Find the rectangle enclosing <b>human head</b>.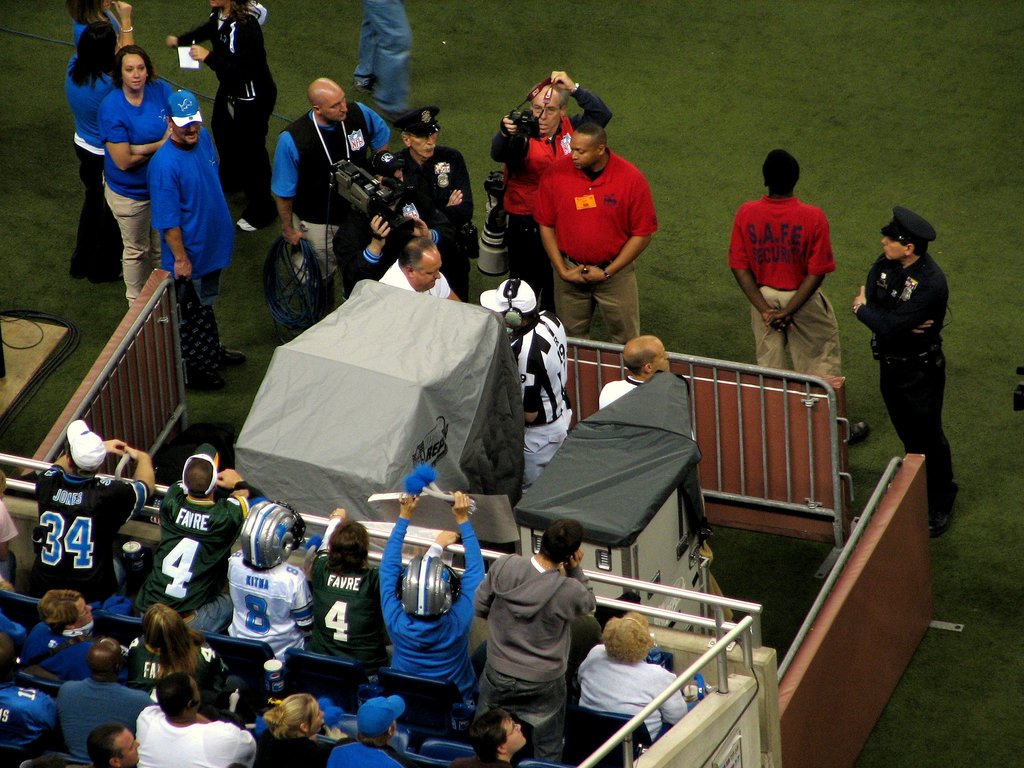
(left=529, top=83, right=571, bottom=135).
